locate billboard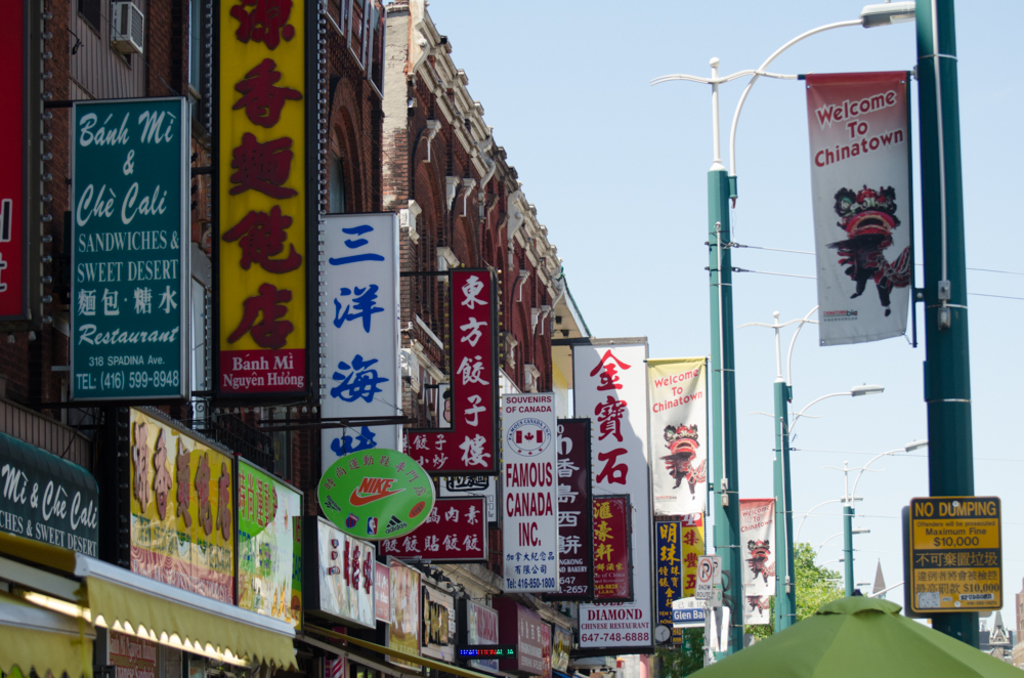
<bbox>323, 210, 396, 414</bbox>
